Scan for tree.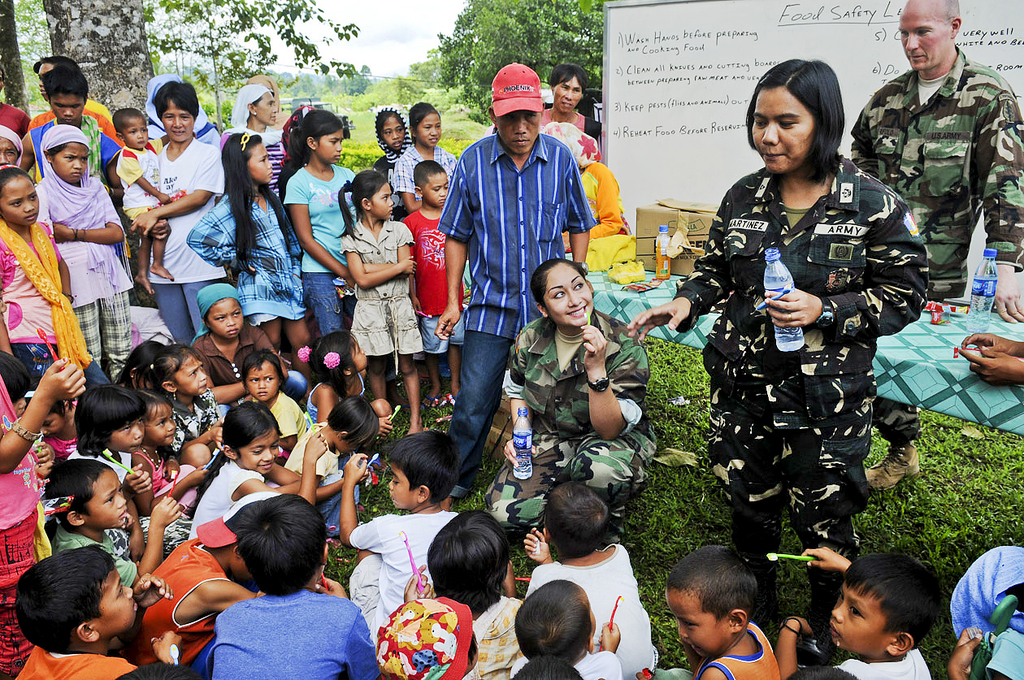
Scan result: <region>0, 0, 50, 108</region>.
